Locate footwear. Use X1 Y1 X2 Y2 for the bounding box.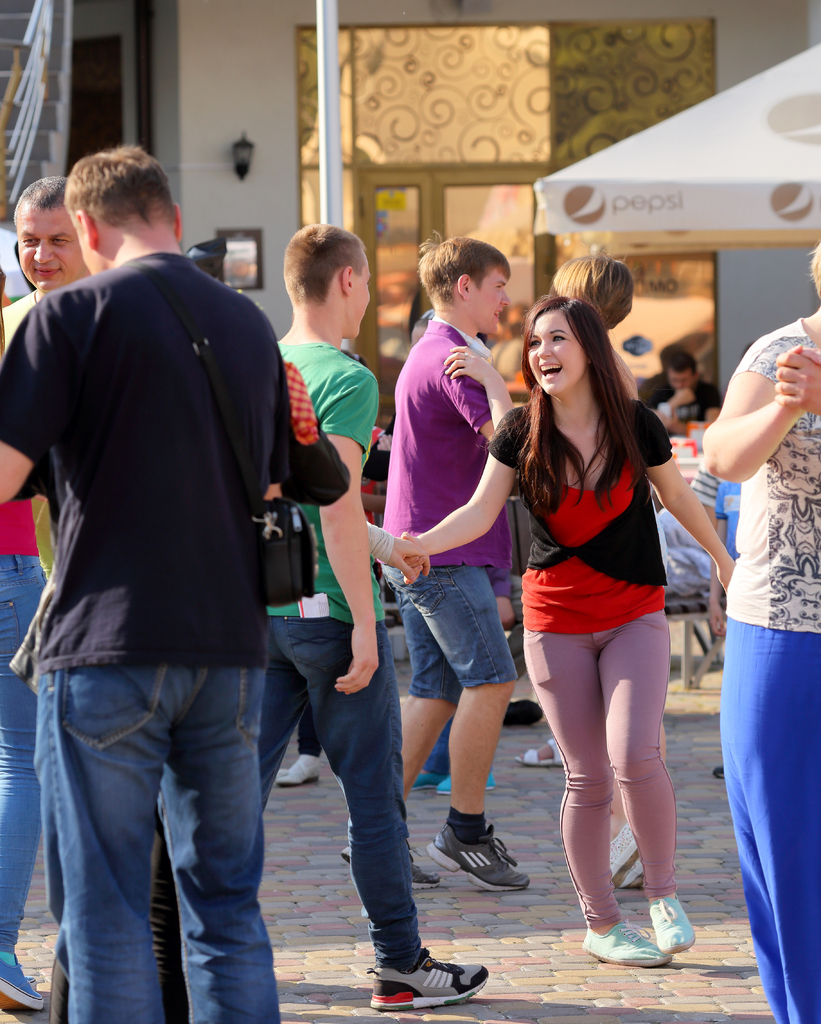
425 826 530 896.
